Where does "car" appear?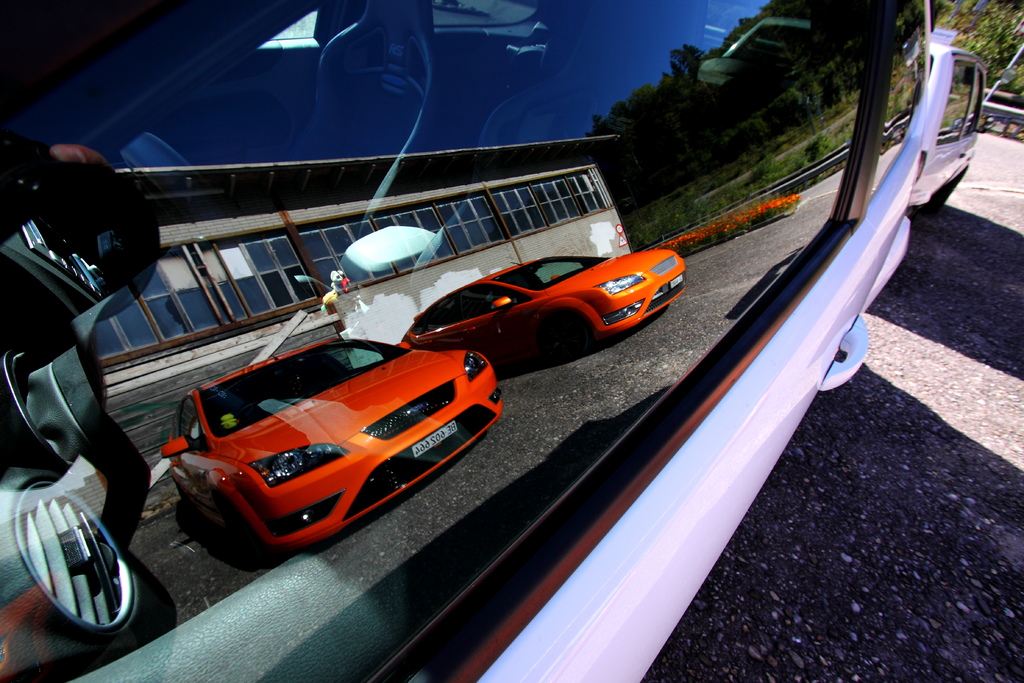
Appears at <region>0, 0, 936, 682</region>.
